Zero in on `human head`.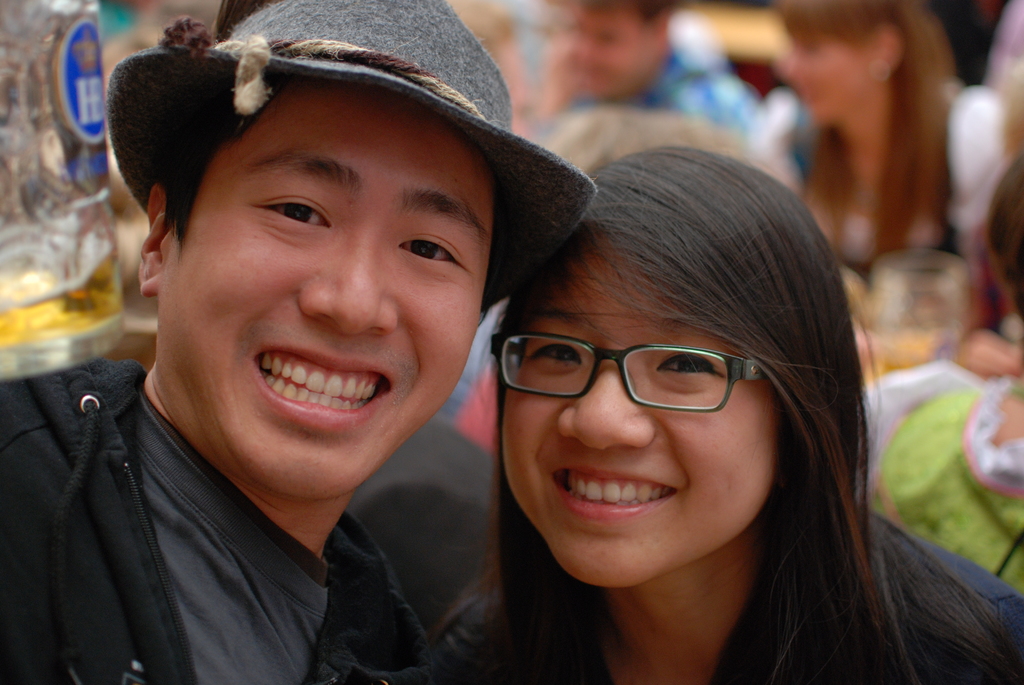
Zeroed in: left=780, top=0, right=926, bottom=125.
